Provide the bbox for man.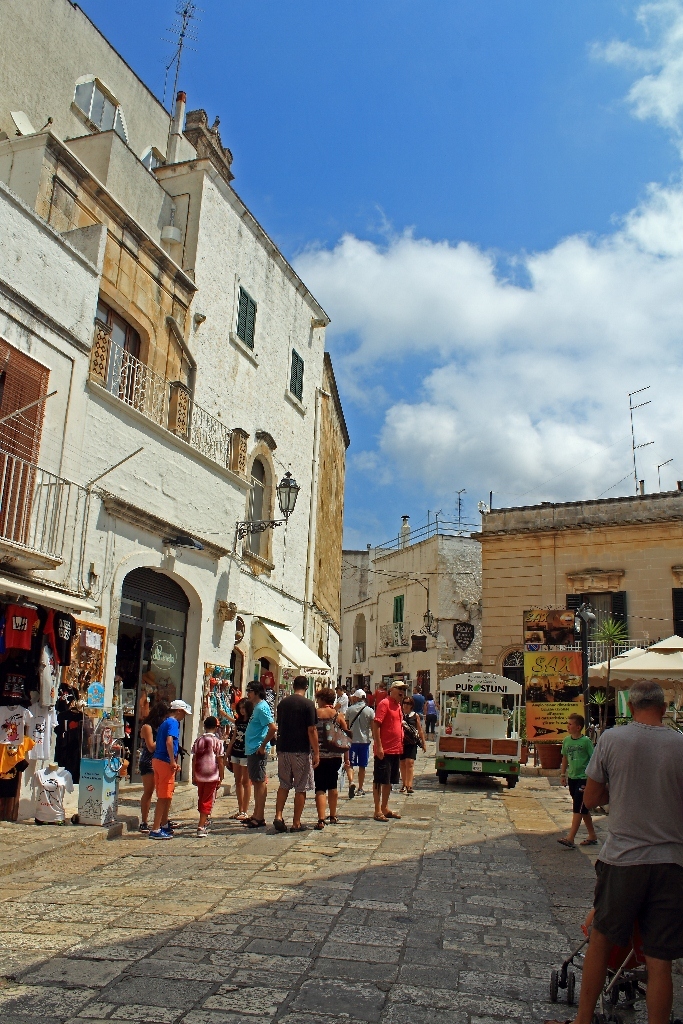
bbox=[343, 683, 372, 795].
